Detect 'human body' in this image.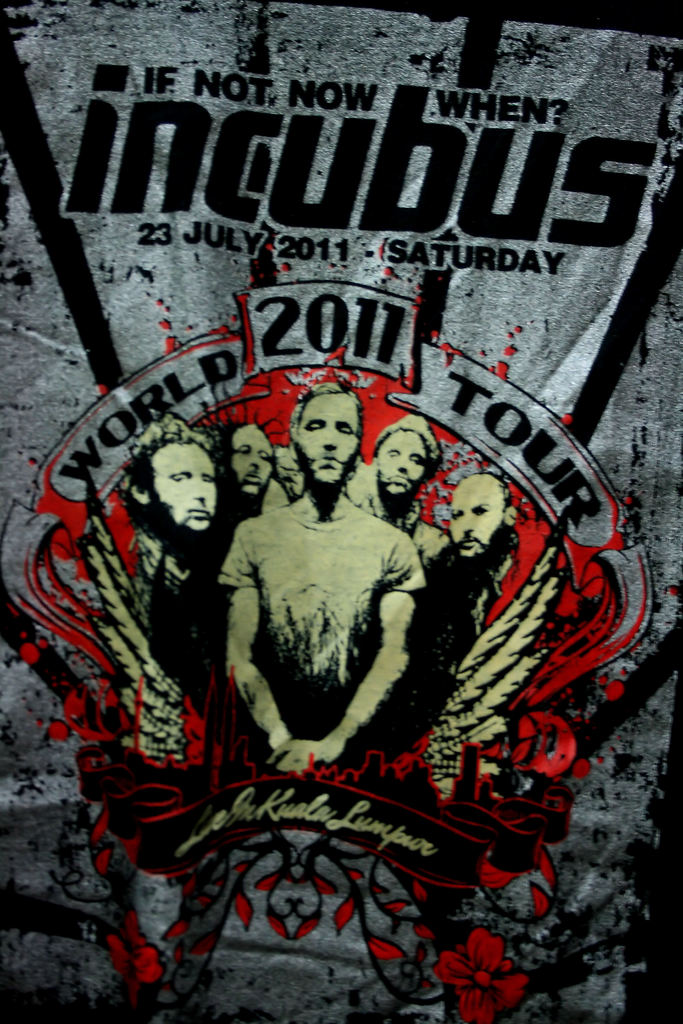
Detection: x1=123, y1=440, x2=209, y2=694.
